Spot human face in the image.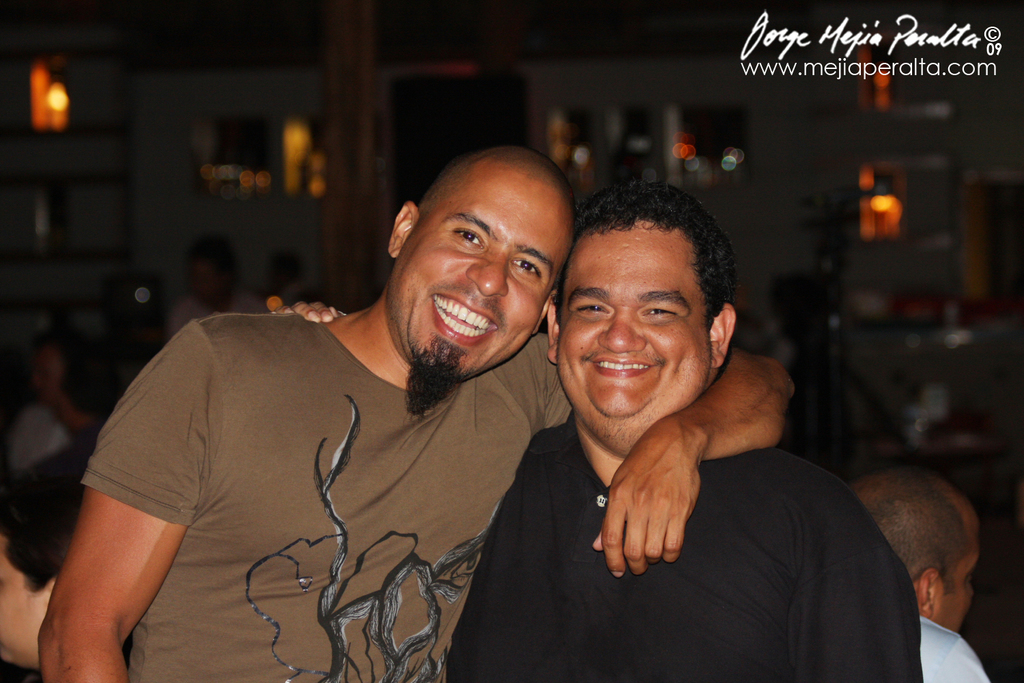
human face found at bbox=[935, 520, 980, 636].
